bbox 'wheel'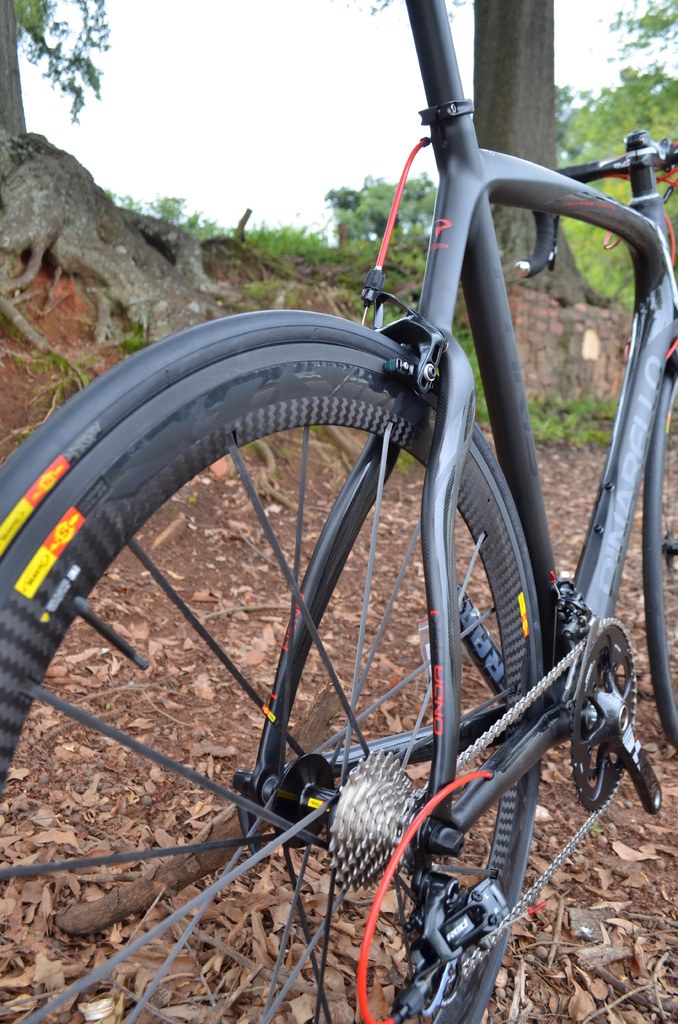
crop(642, 356, 677, 753)
